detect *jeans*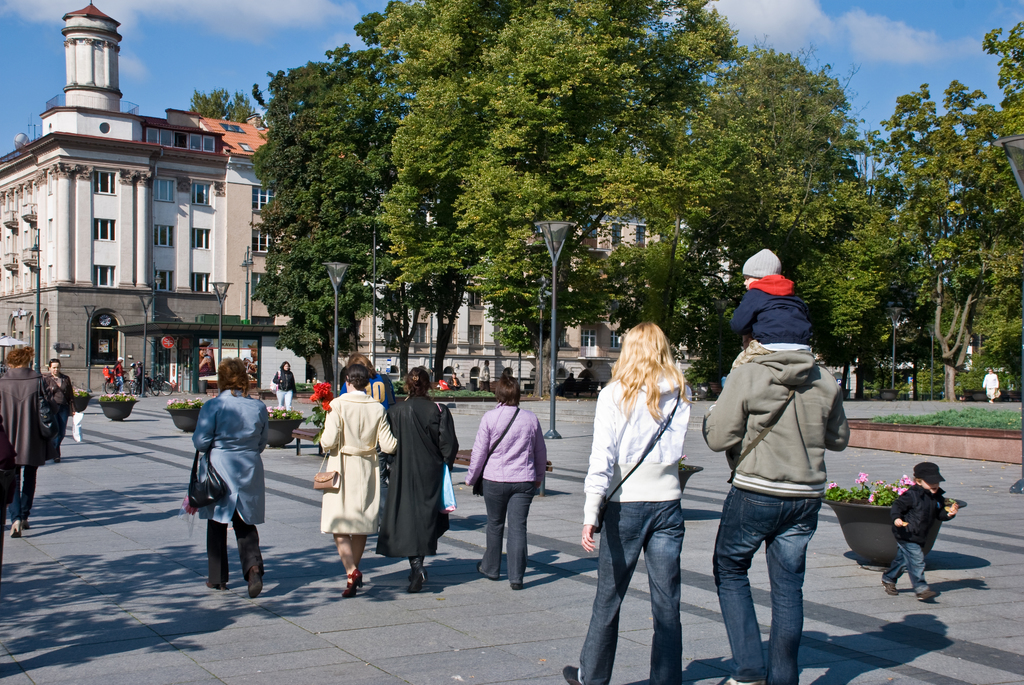
left=581, top=503, right=686, bottom=677
